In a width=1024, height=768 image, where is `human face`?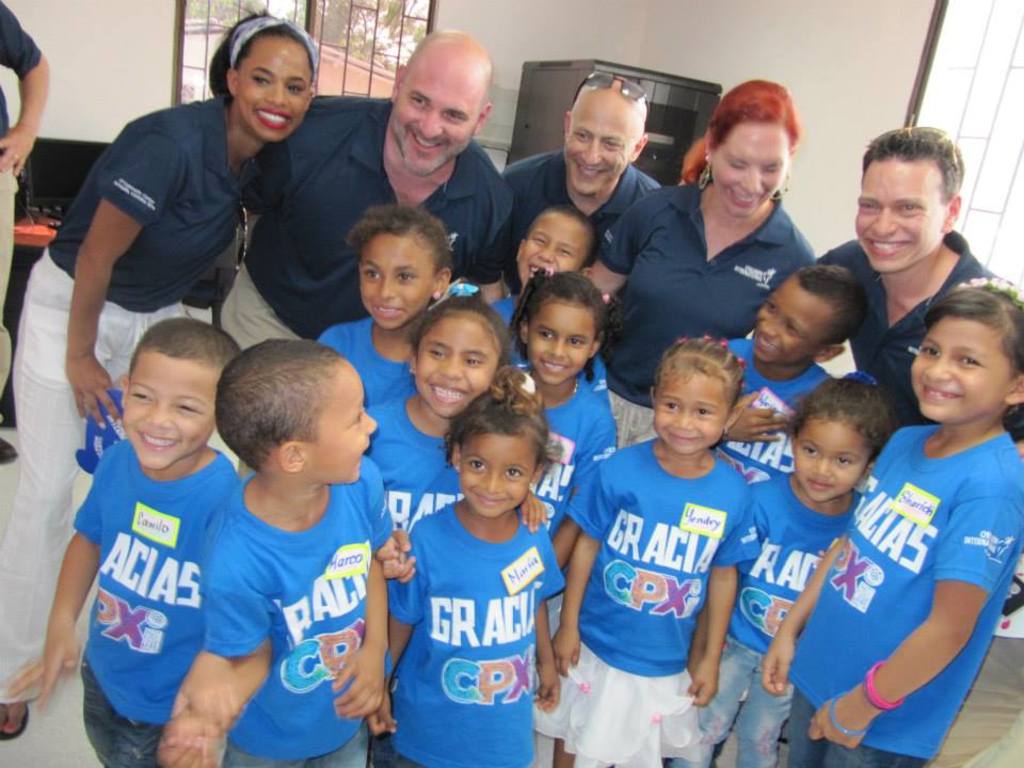
left=519, top=211, right=588, bottom=282.
